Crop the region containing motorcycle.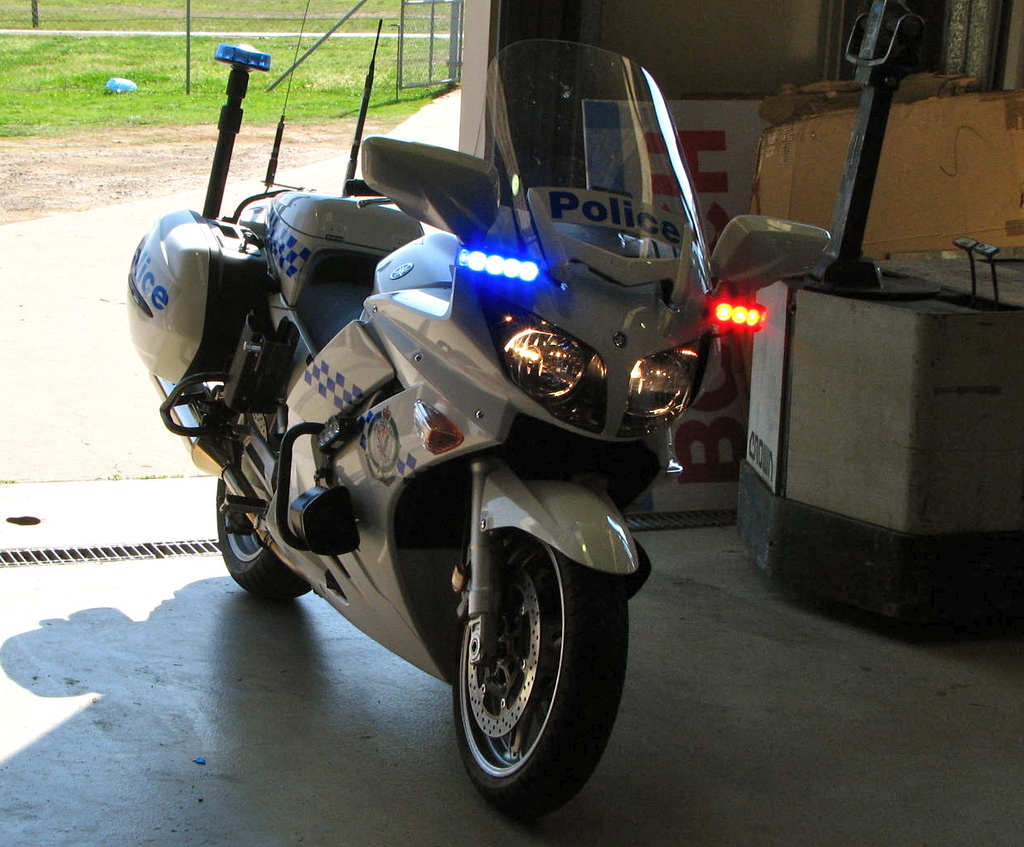
Crop region: (139, 52, 779, 840).
